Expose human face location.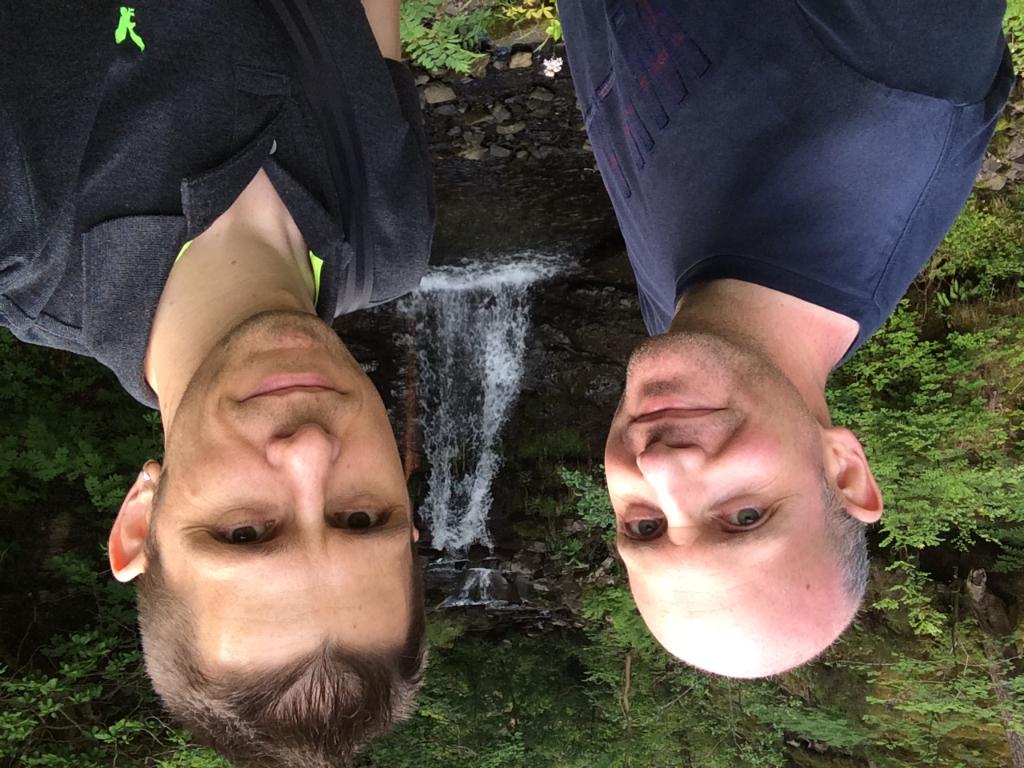
Exposed at 153/310/414/655.
